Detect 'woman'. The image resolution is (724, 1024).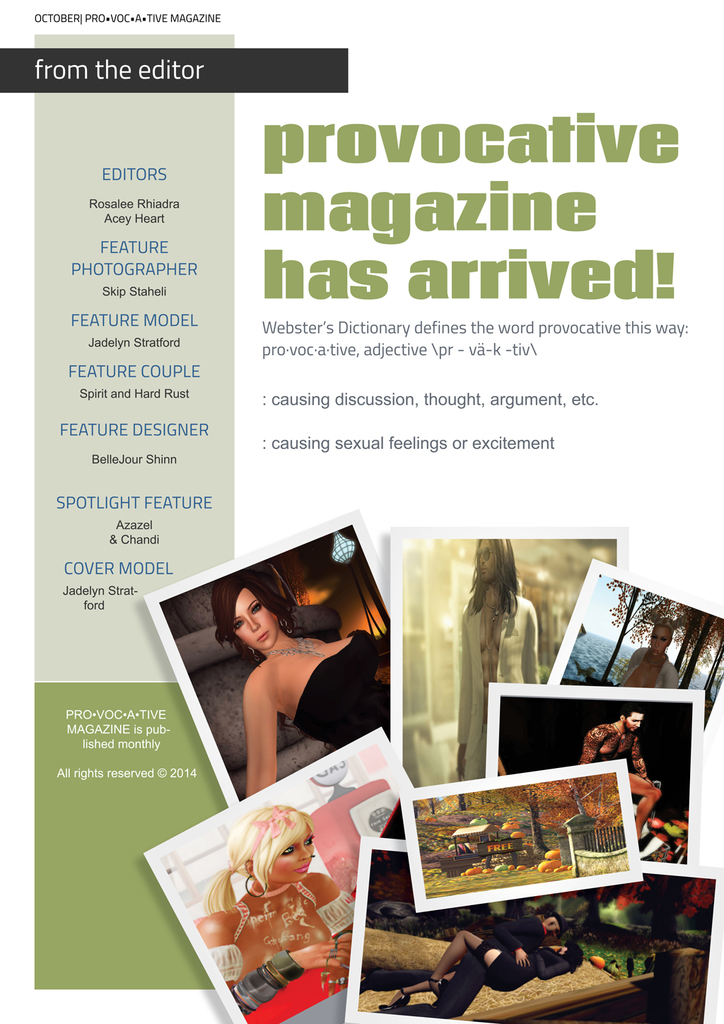
(197, 798, 352, 1022).
